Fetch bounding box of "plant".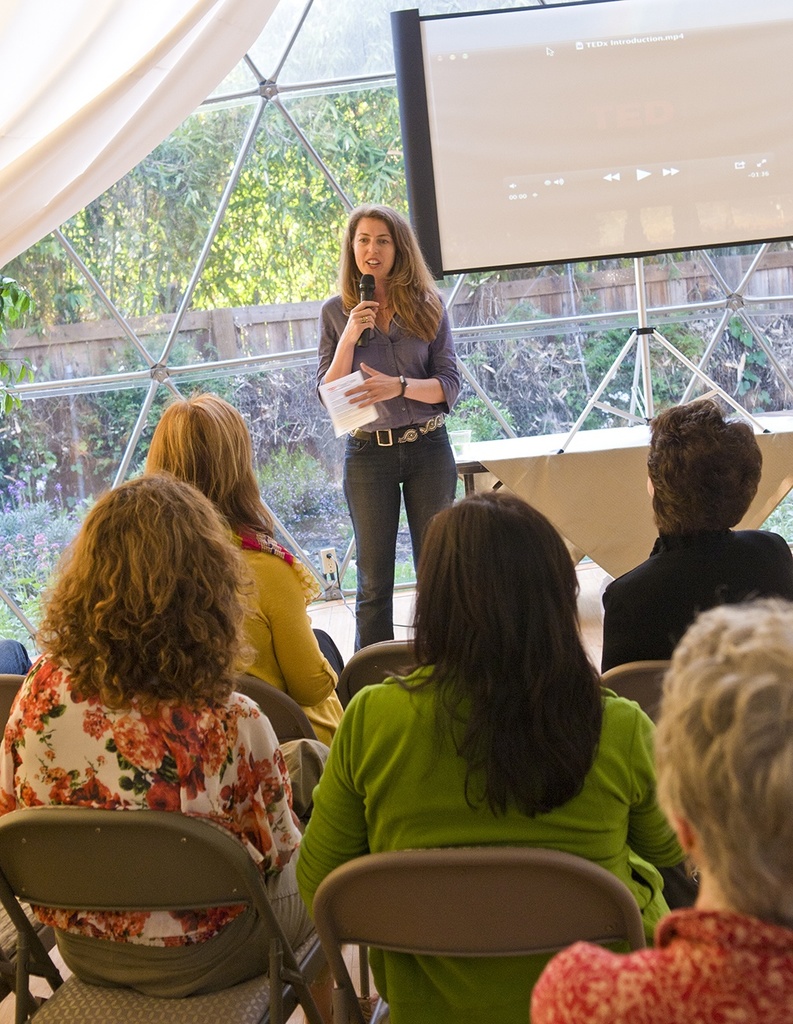
Bbox: {"x1": 5, "y1": 330, "x2": 72, "y2": 543}.
